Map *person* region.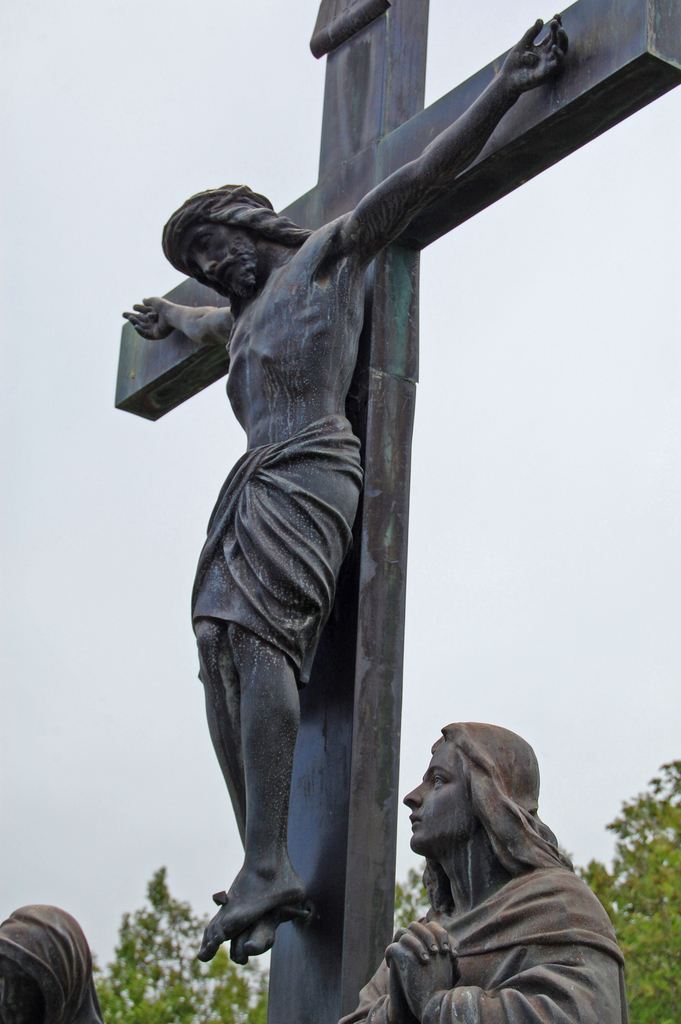
Mapped to box(382, 705, 638, 1023).
